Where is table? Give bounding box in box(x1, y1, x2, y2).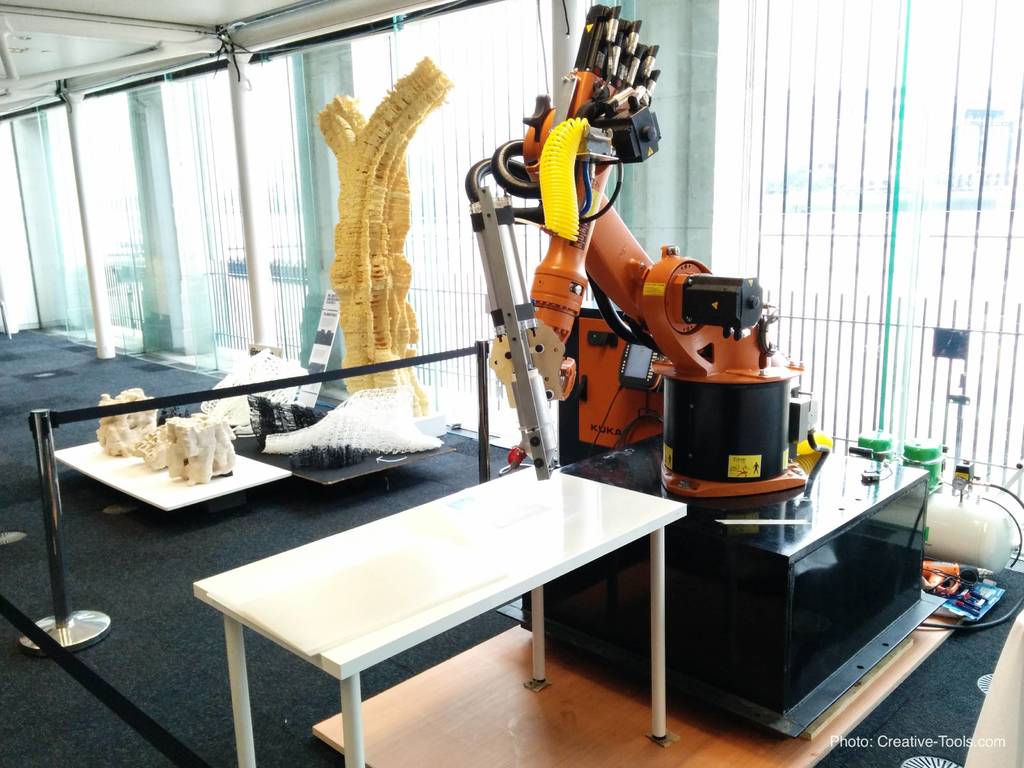
box(516, 428, 947, 737).
